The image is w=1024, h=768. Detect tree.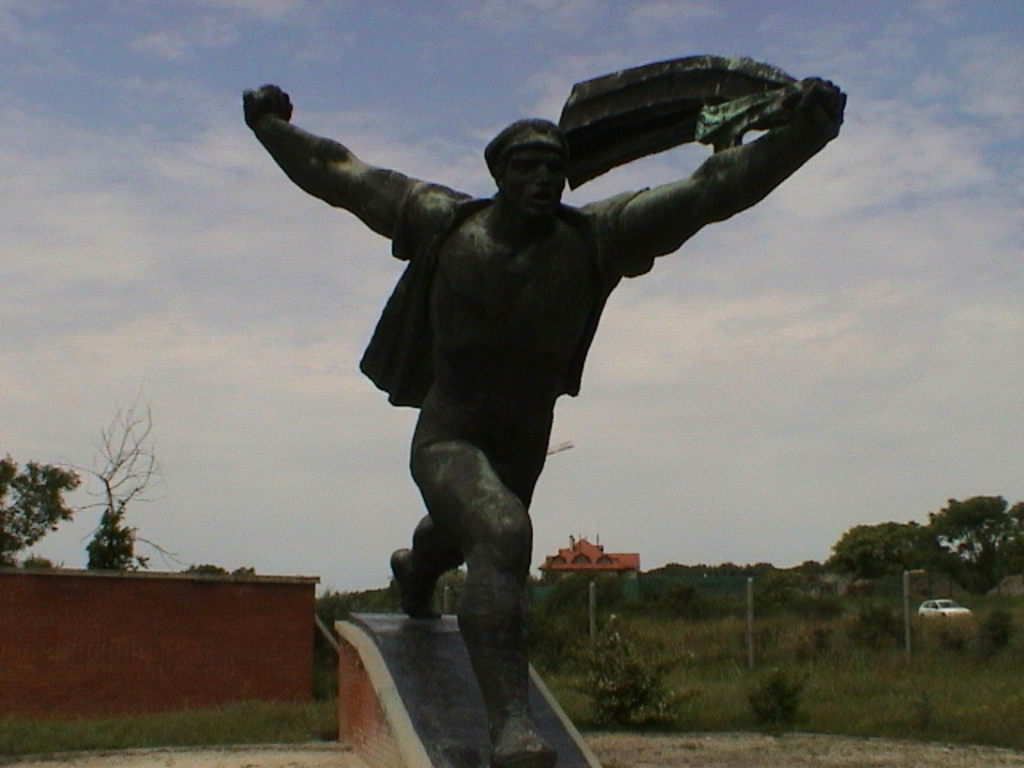
Detection: x1=37, y1=381, x2=170, y2=581.
